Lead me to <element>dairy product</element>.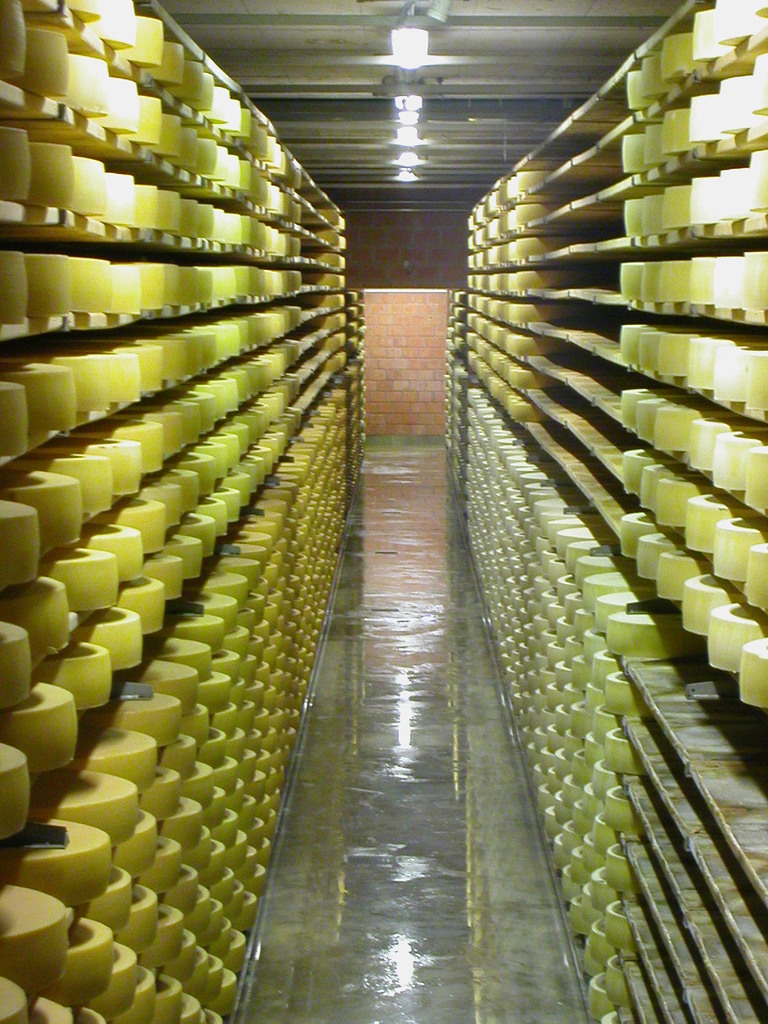
Lead to [x1=107, y1=815, x2=152, y2=886].
